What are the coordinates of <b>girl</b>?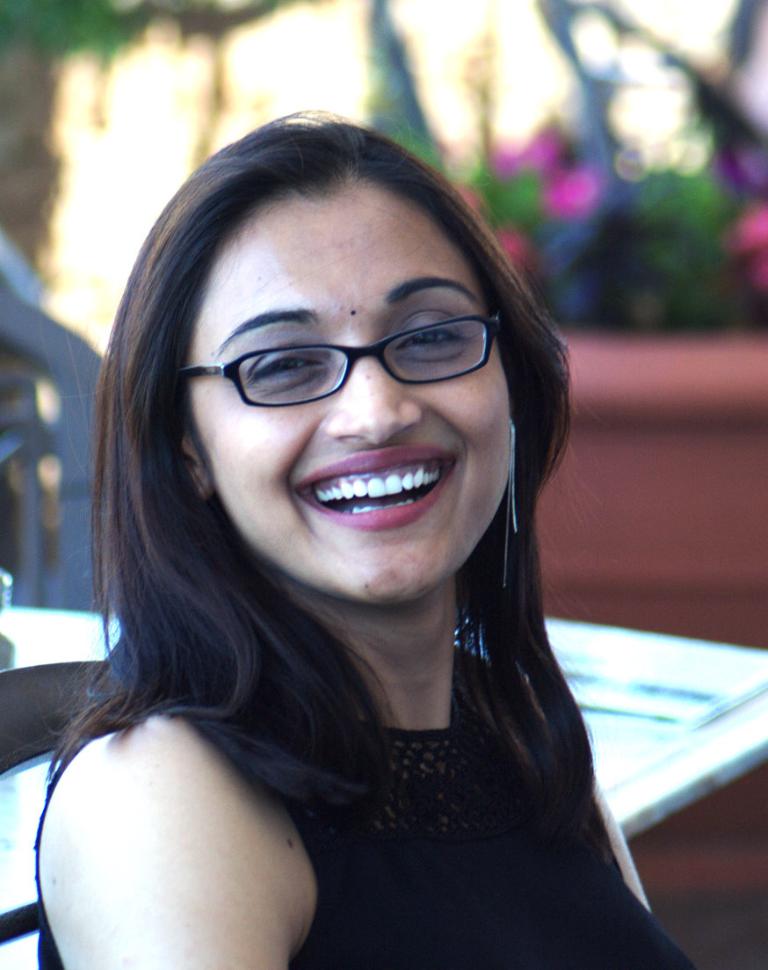
Rect(23, 106, 699, 969).
